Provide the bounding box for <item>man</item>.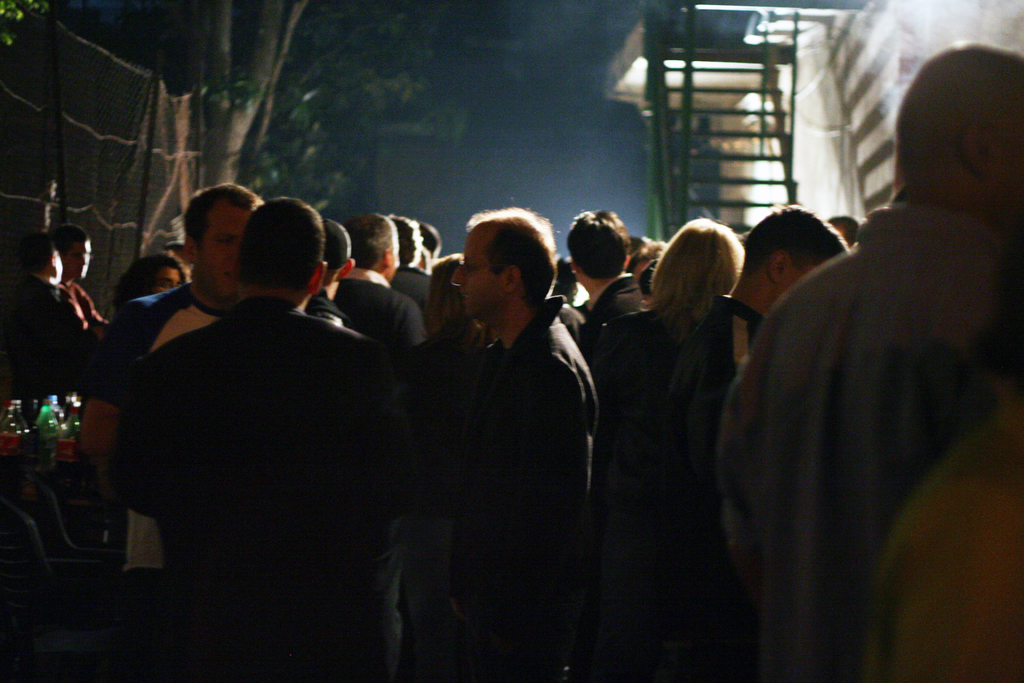
box=[564, 210, 642, 337].
